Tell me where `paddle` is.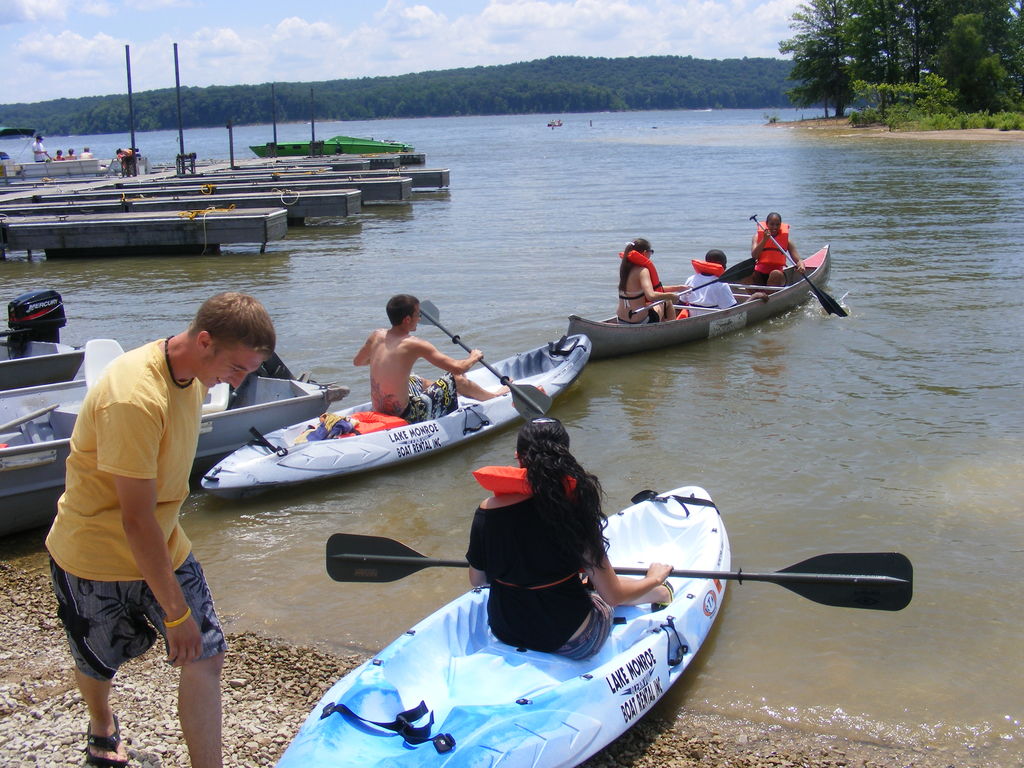
`paddle` is at {"left": 629, "top": 257, "right": 752, "bottom": 319}.
